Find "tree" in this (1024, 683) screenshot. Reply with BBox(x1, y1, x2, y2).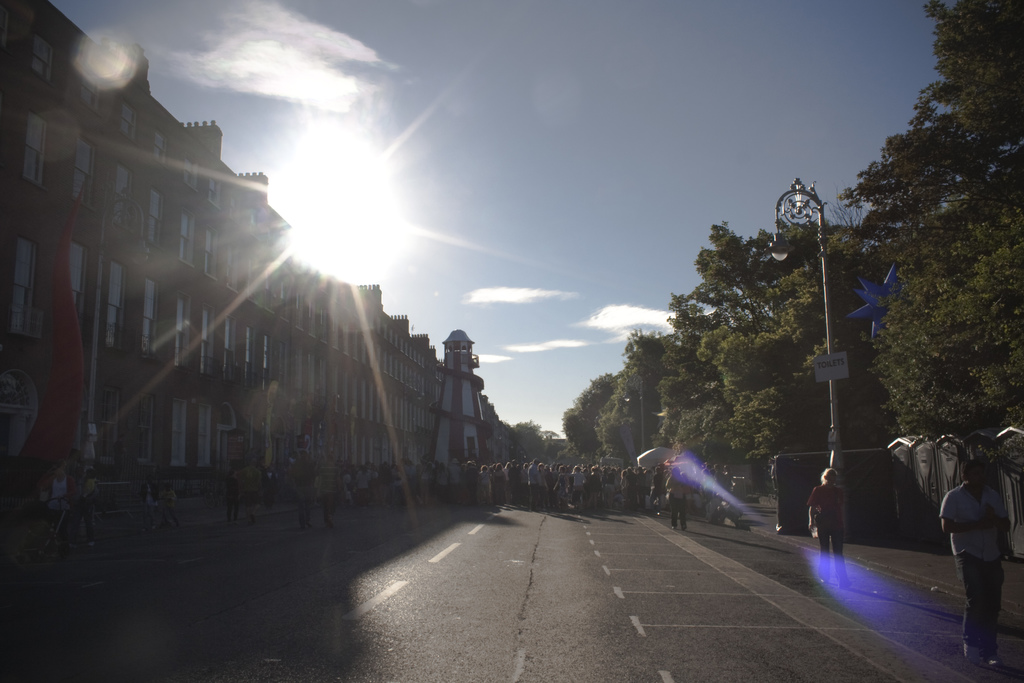
BBox(821, 0, 1023, 556).
